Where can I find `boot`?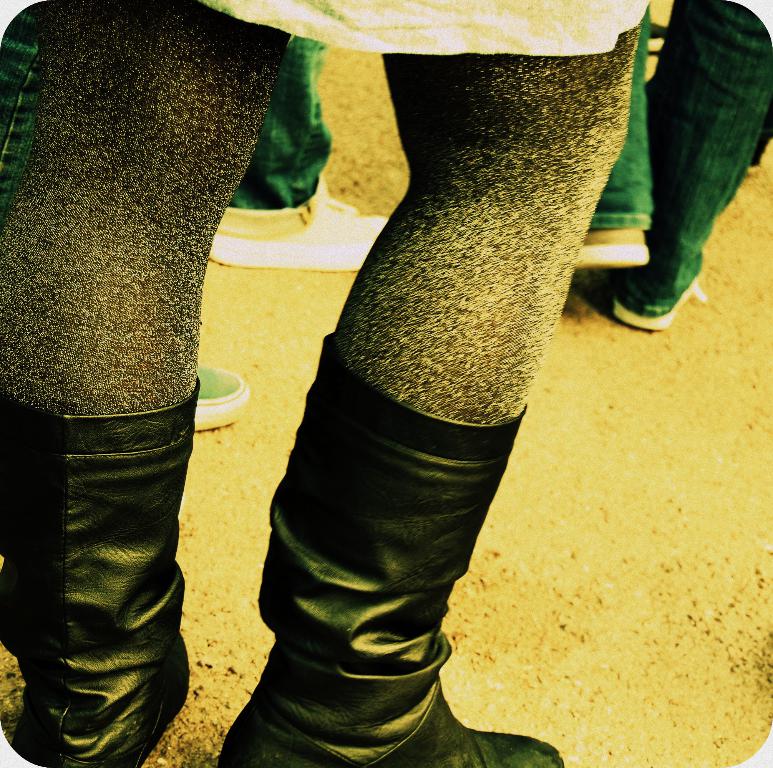
You can find it at 0:394:196:767.
